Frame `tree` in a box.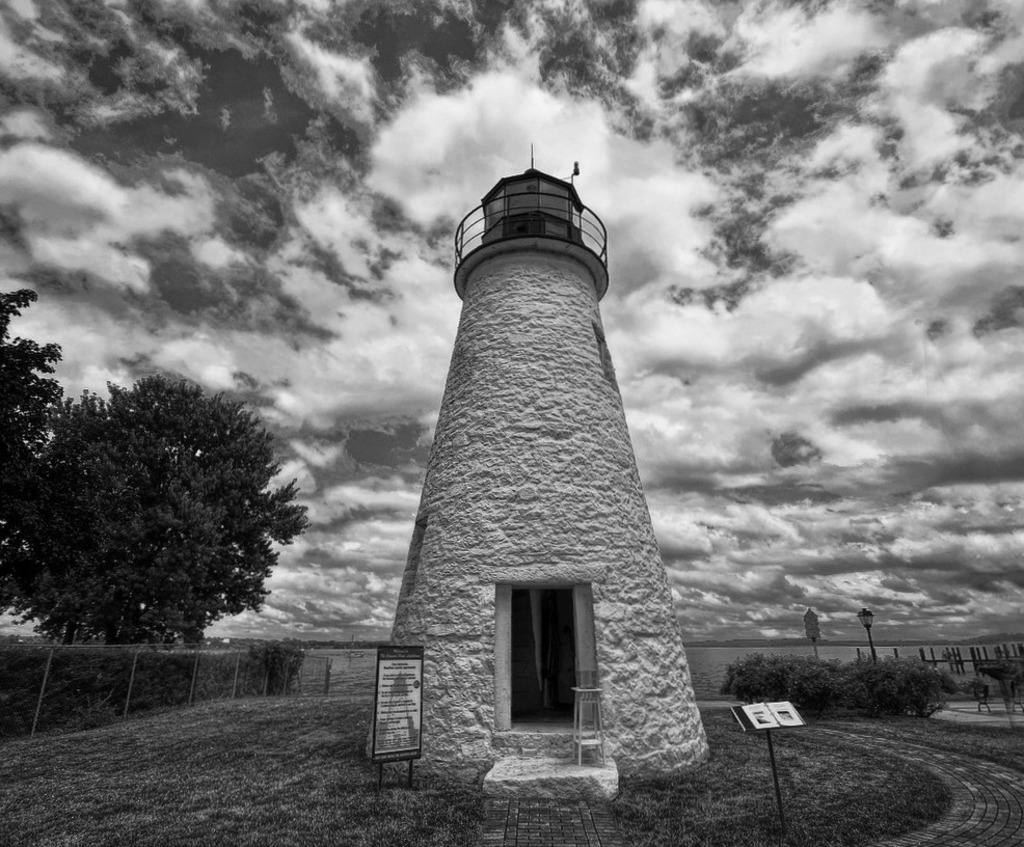
Rect(49, 346, 302, 673).
